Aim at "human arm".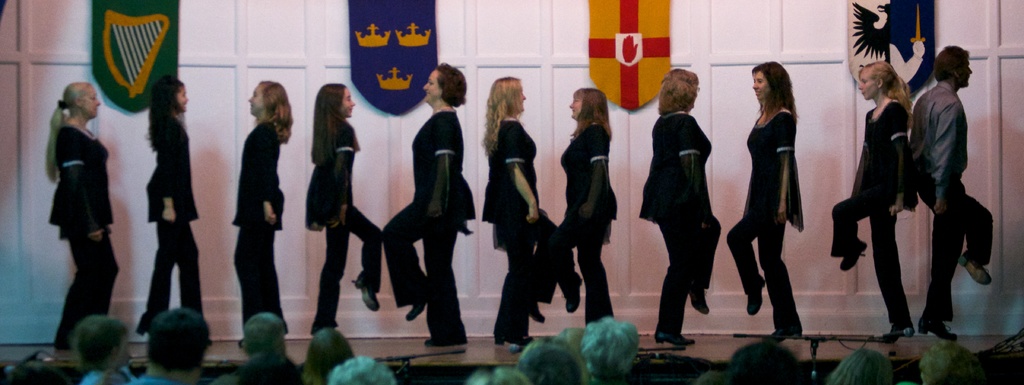
Aimed at 332 116 349 229.
